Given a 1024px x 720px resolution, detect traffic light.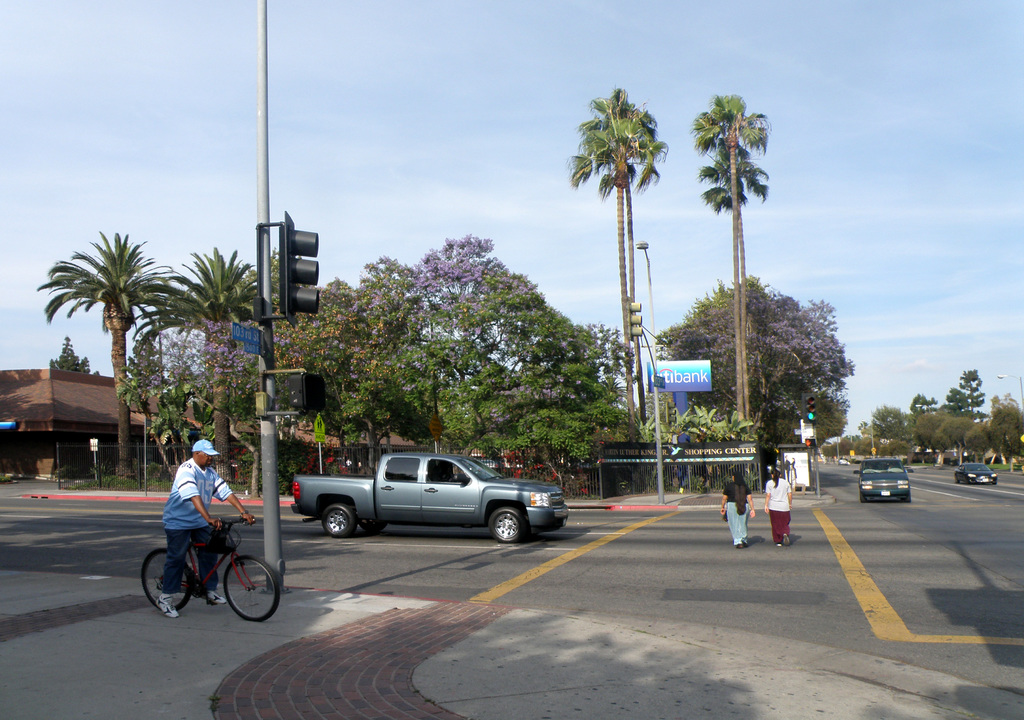
[803, 438, 819, 448].
